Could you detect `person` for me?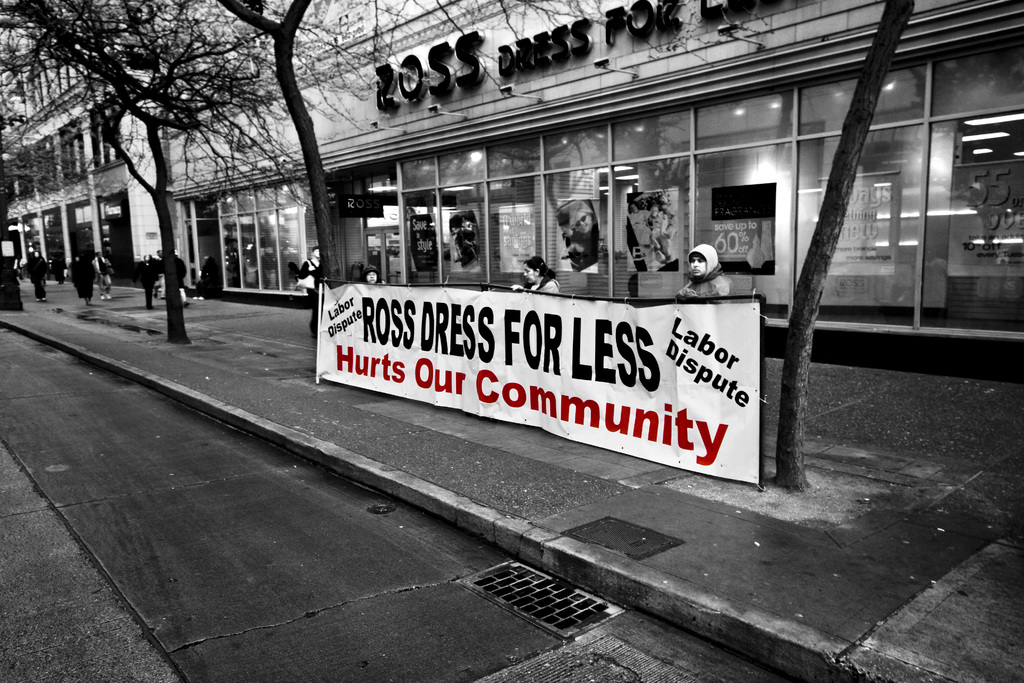
Detection result: region(508, 254, 557, 300).
